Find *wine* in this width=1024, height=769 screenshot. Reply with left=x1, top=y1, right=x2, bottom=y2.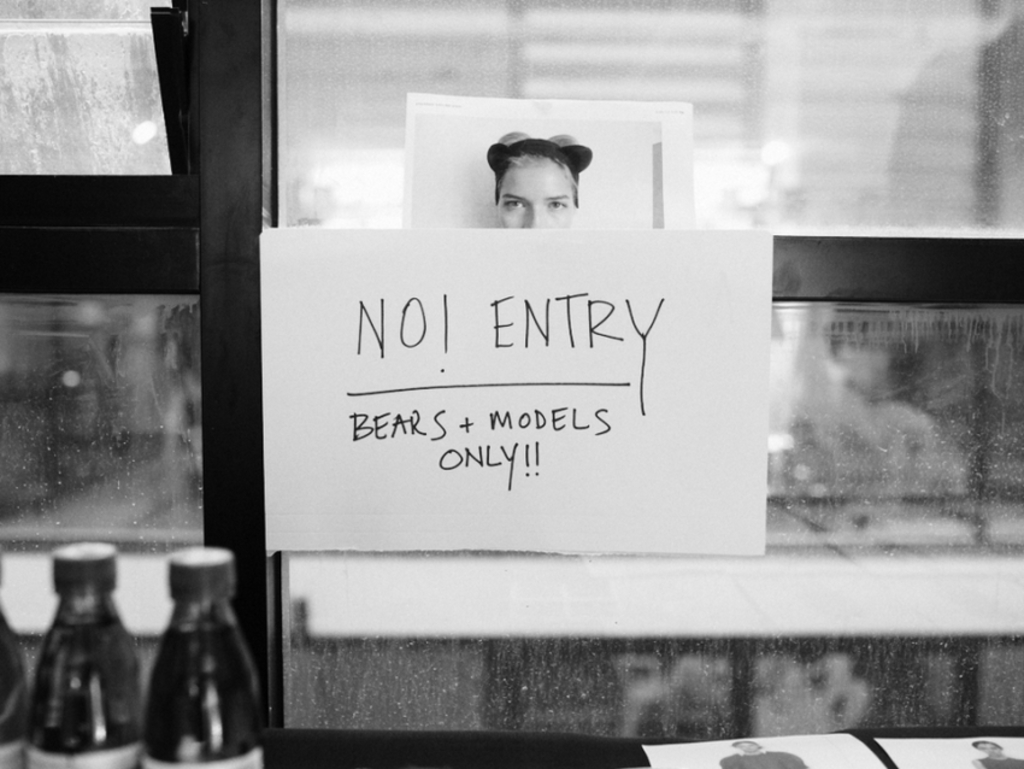
left=29, top=542, right=149, bottom=768.
